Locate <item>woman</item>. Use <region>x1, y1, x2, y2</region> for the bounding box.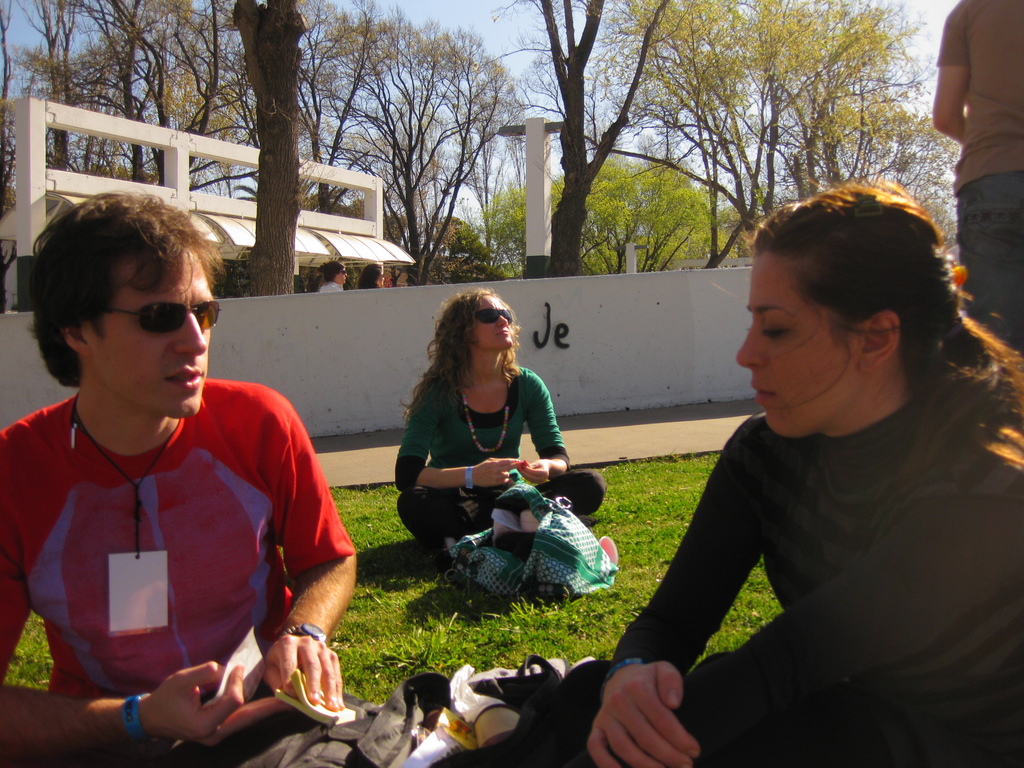
<region>392, 283, 608, 563</region>.
